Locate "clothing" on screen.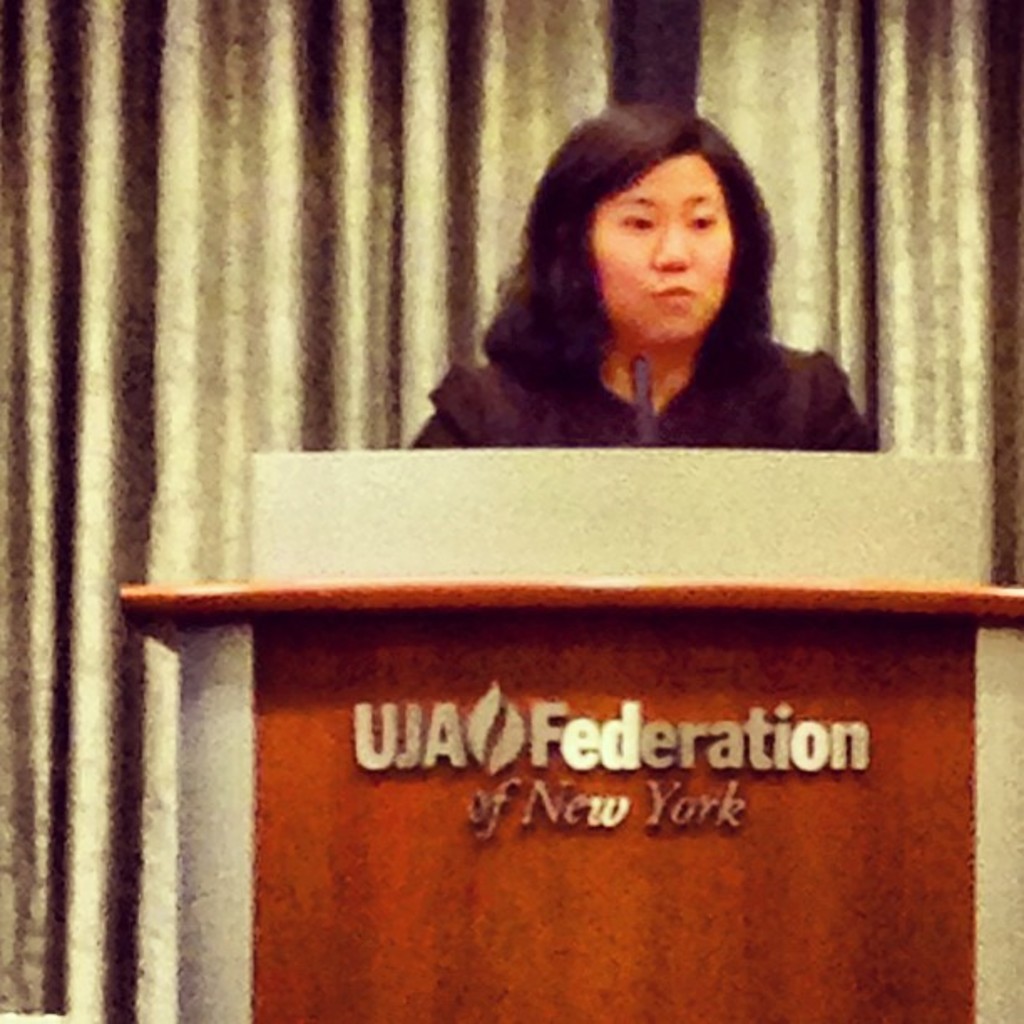
On screen at 413:343:873:450.
